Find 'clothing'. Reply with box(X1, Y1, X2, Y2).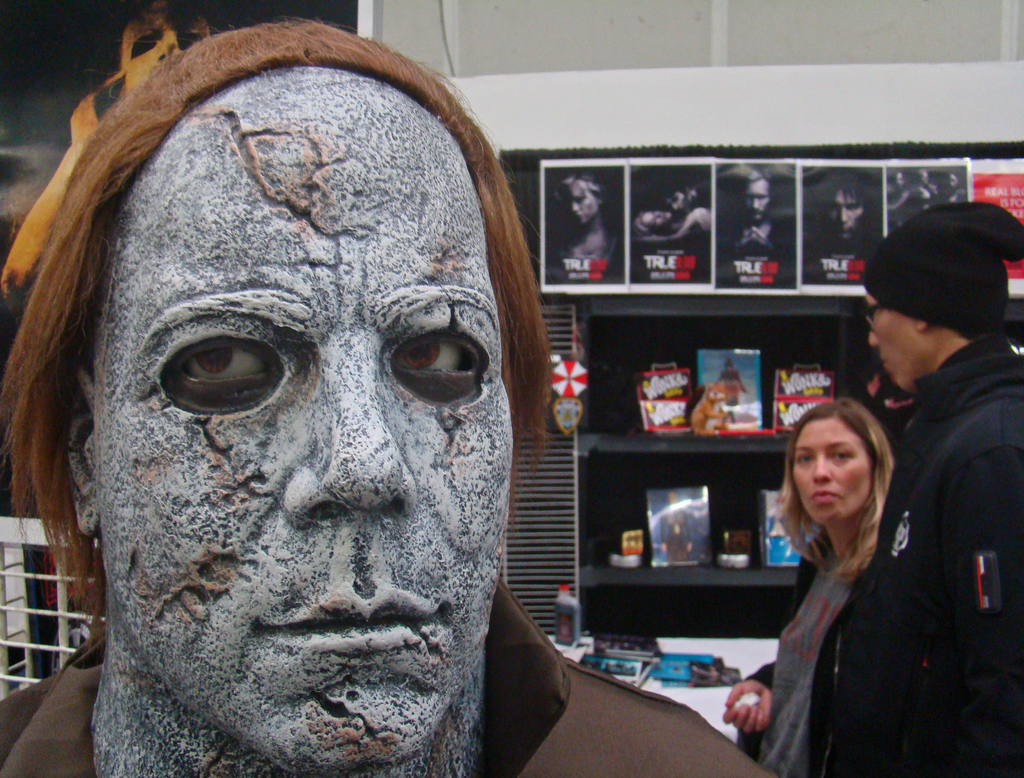
box(0, 567, 777, 777).
